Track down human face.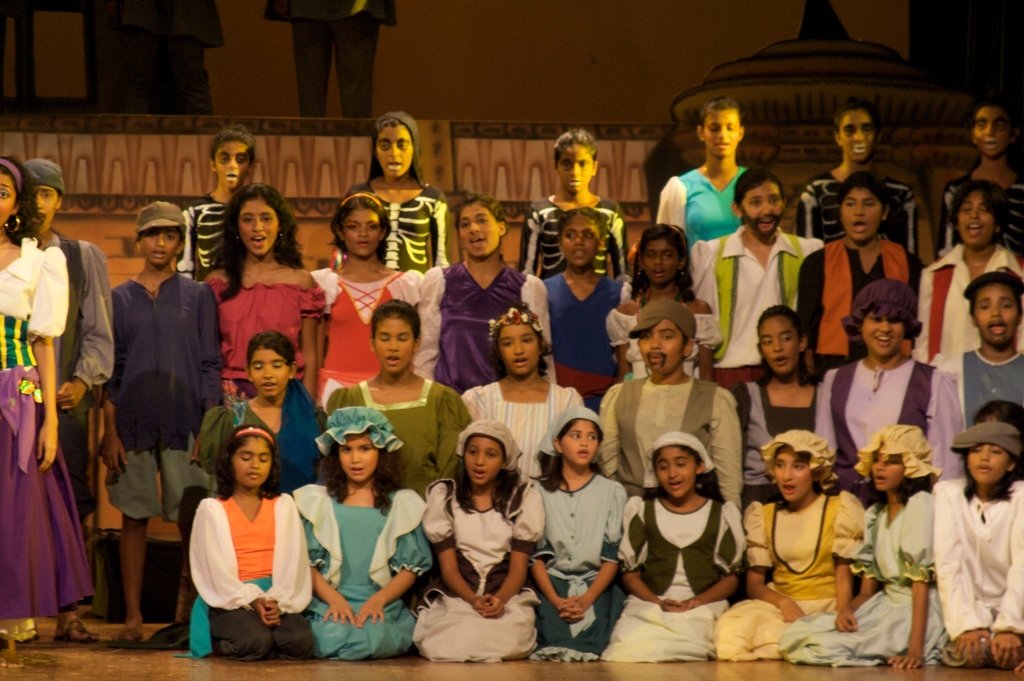
Tracked to 0, 175, 10, 225.
